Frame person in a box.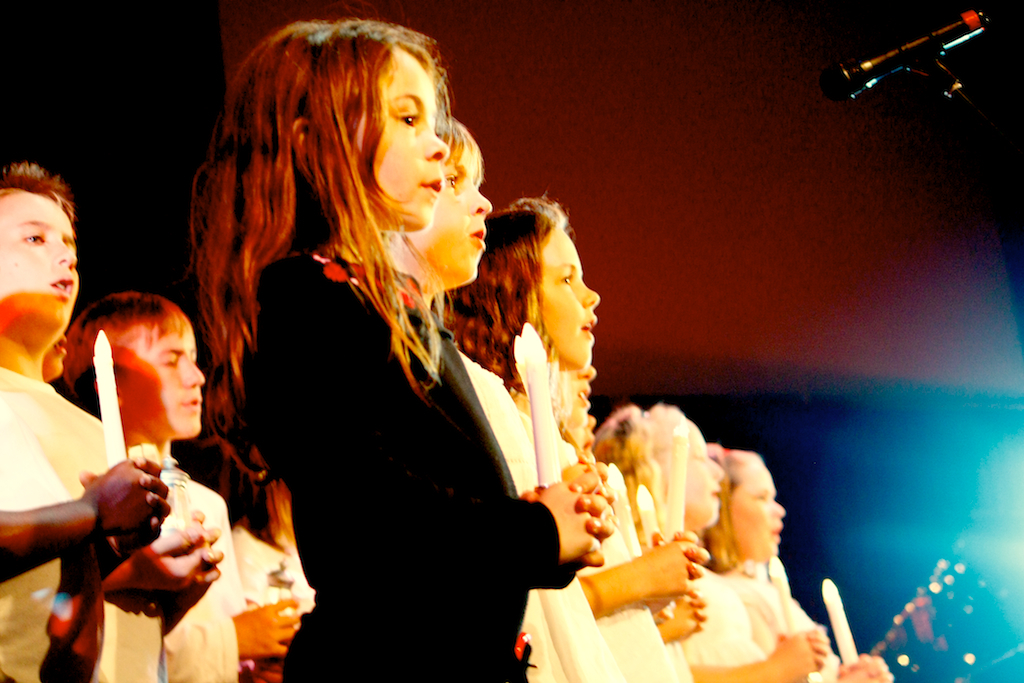
rect(583, 407, 825, 682).
